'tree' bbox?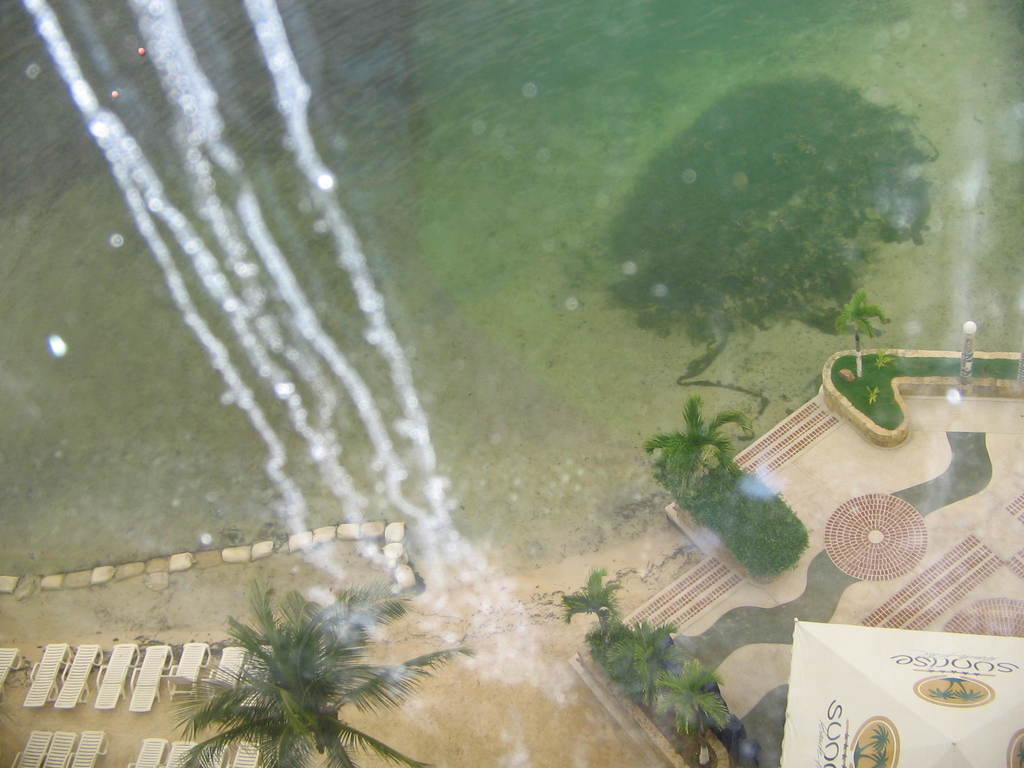
<box>609,611,674,710</box>
